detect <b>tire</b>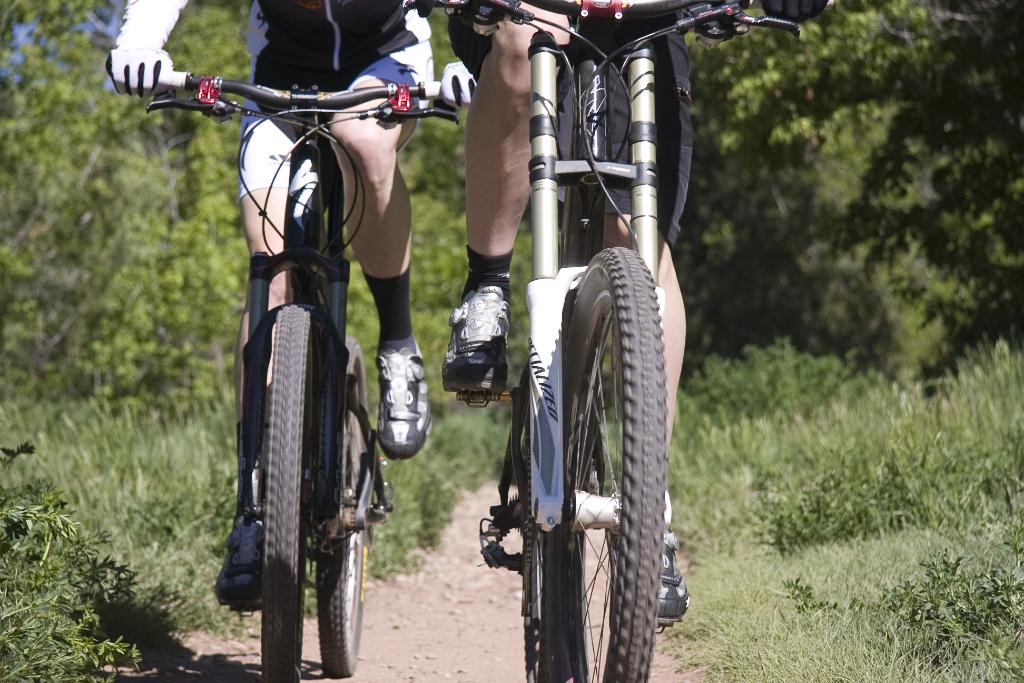
554, 245, 669, 682
